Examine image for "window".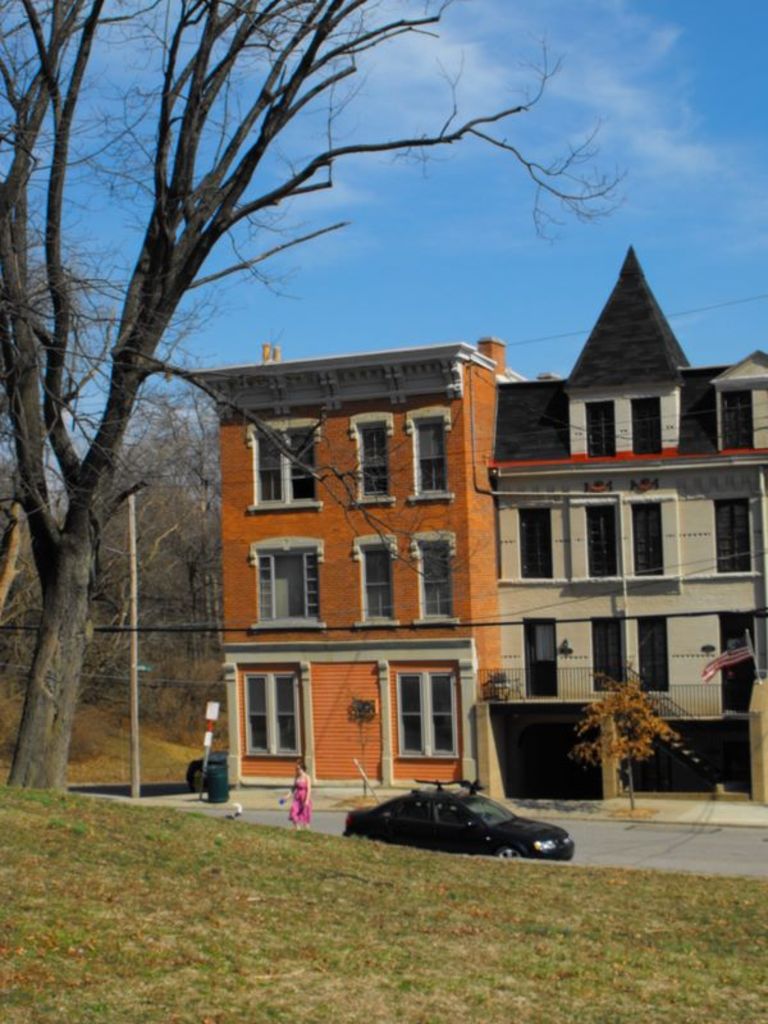
Examination result: [left=246, top=534, right=323, bottom=636].
